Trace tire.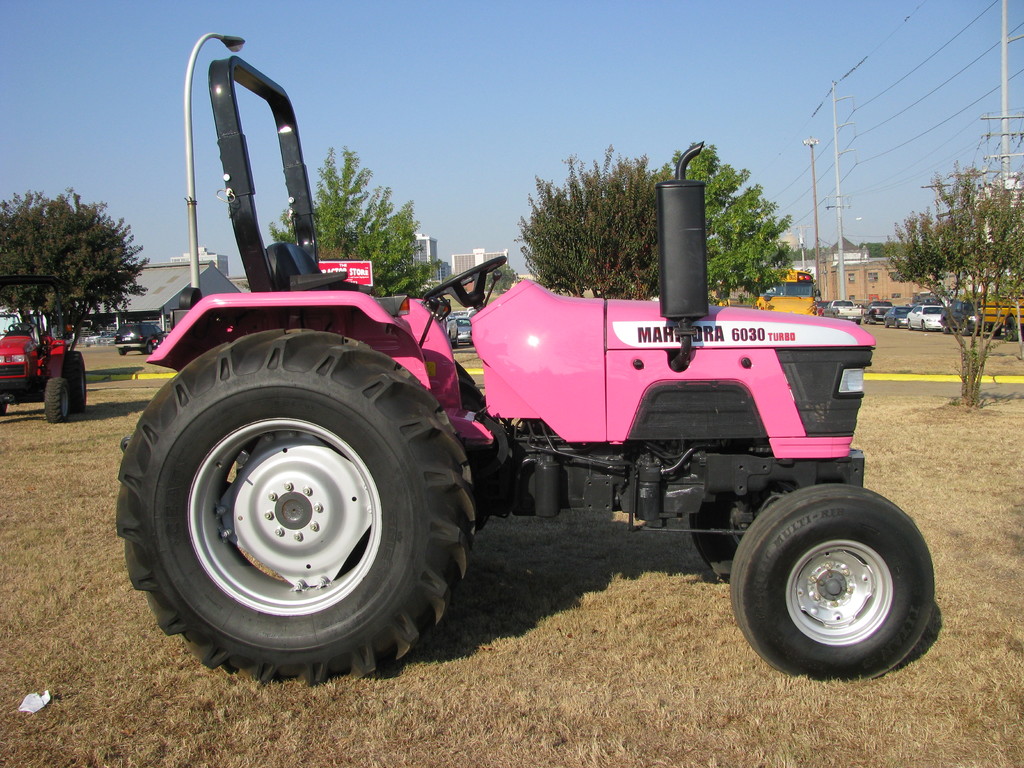
Traced to {"left": 857, "top": 318, "right": 858, "bottom": 324}.
